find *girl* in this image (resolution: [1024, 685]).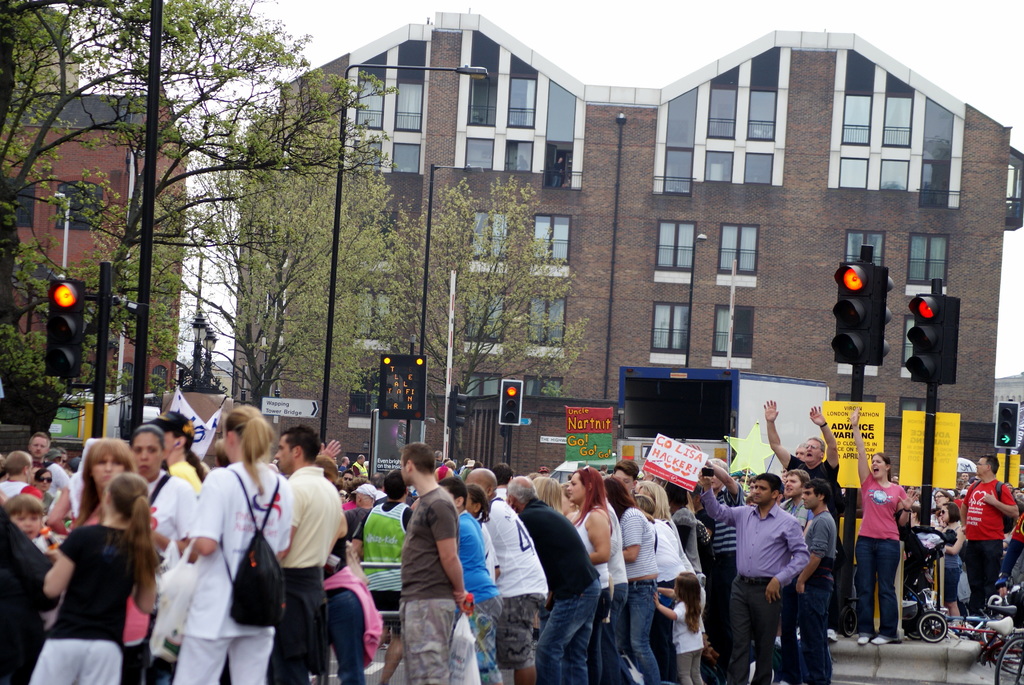
[left=850, top=408, right=906, bottom=647].
